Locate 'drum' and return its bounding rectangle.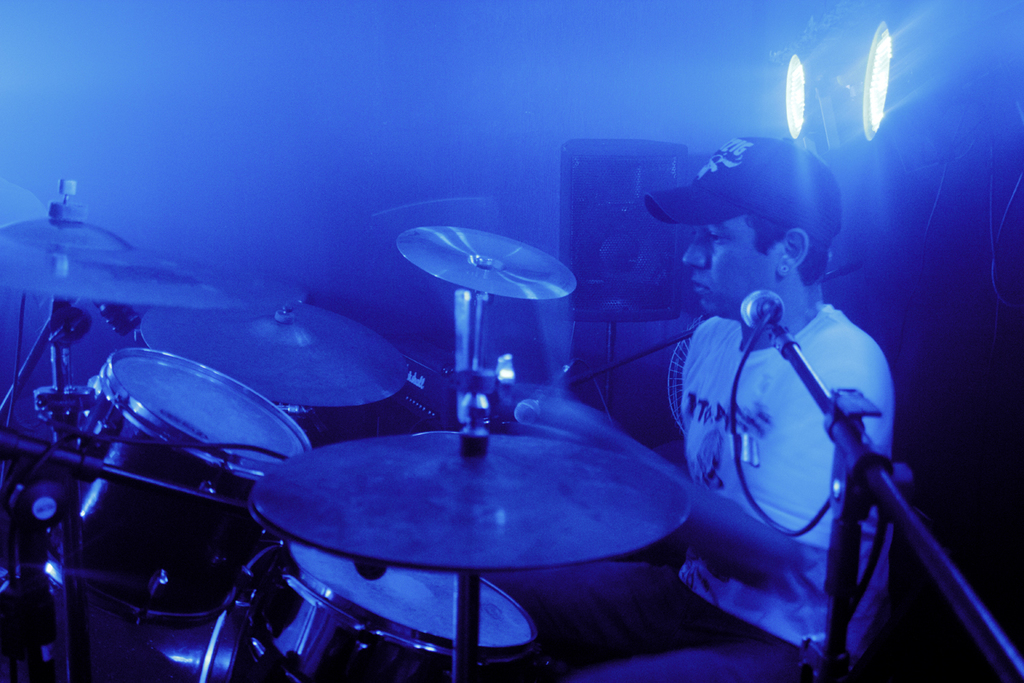
pyautogui.locateOnScreen(46, 343, 313, 617).
